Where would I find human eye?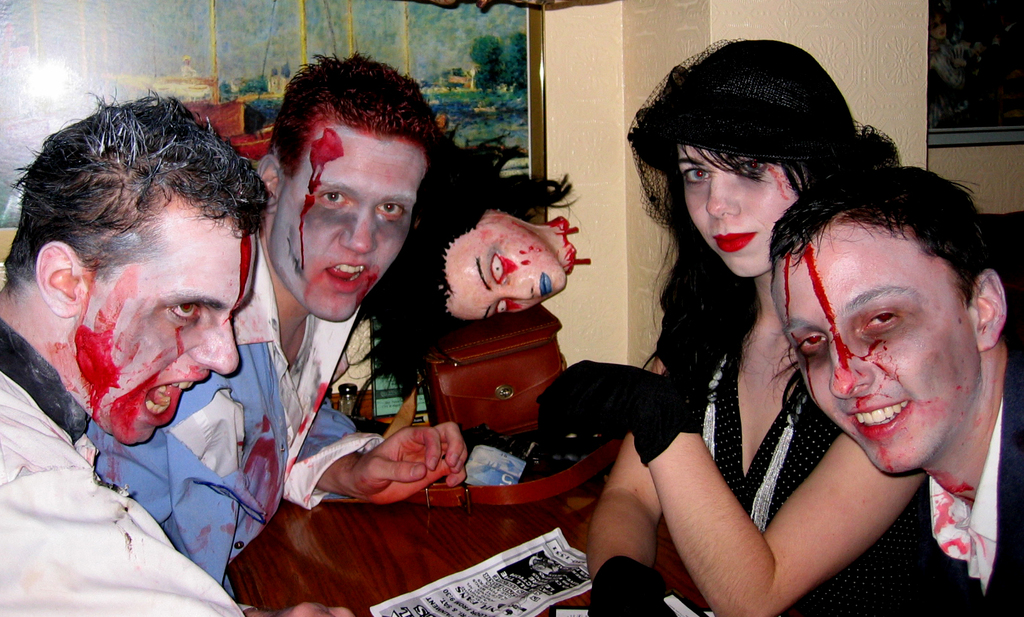
At rect(676, 166, 714, 187).
